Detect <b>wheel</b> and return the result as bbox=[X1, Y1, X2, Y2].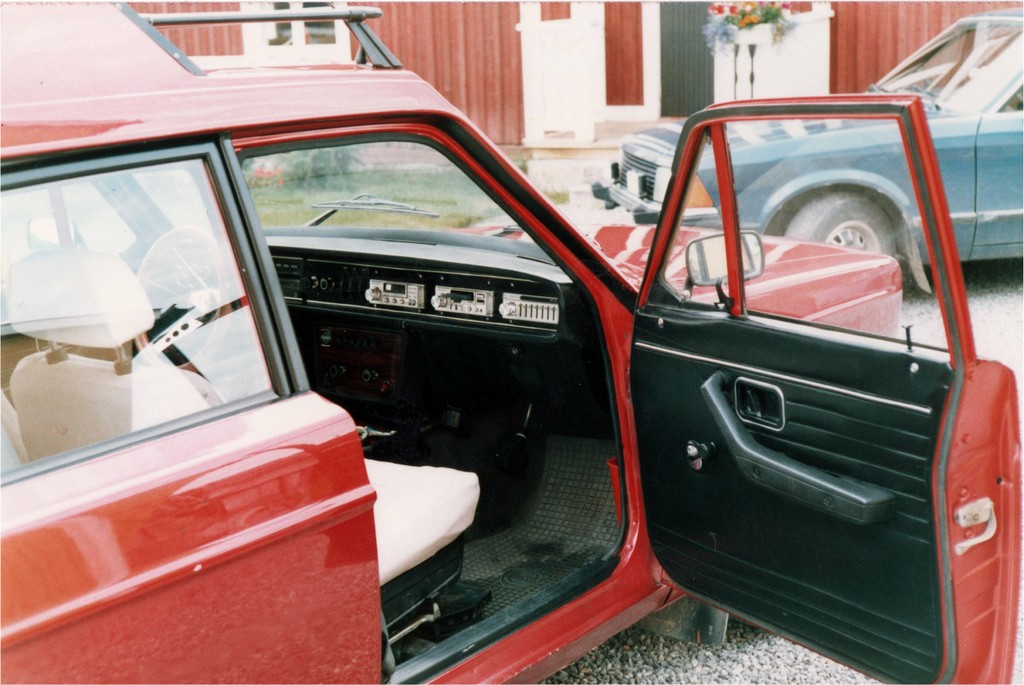
bbox=[781, 190, 899, 253].
